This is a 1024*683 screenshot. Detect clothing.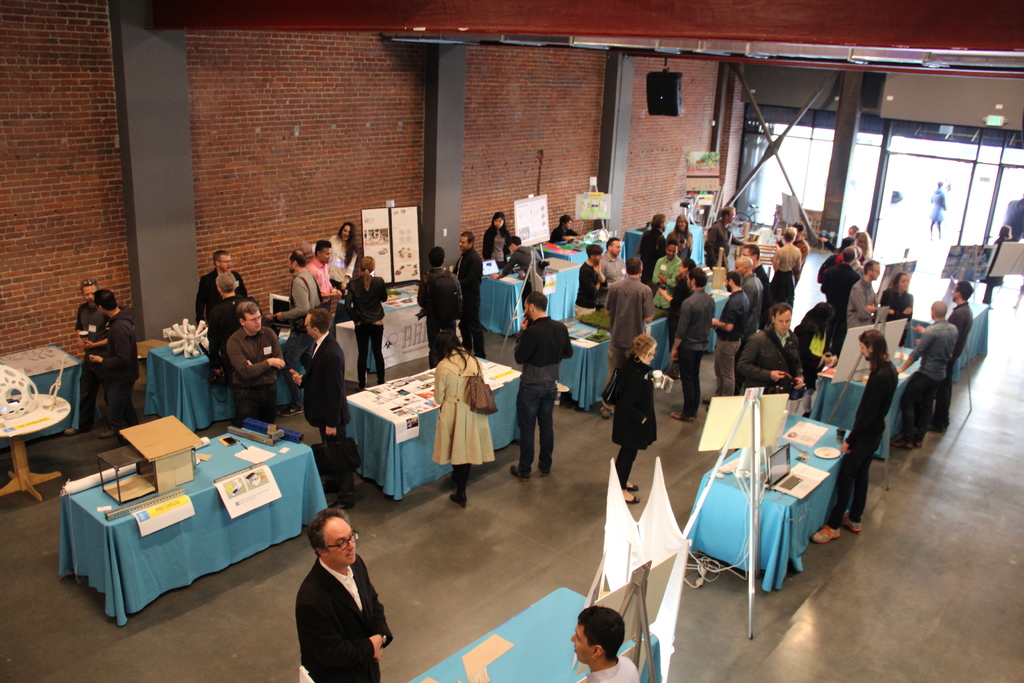
(x1=191, y1=268, x2=247, y2=325).
